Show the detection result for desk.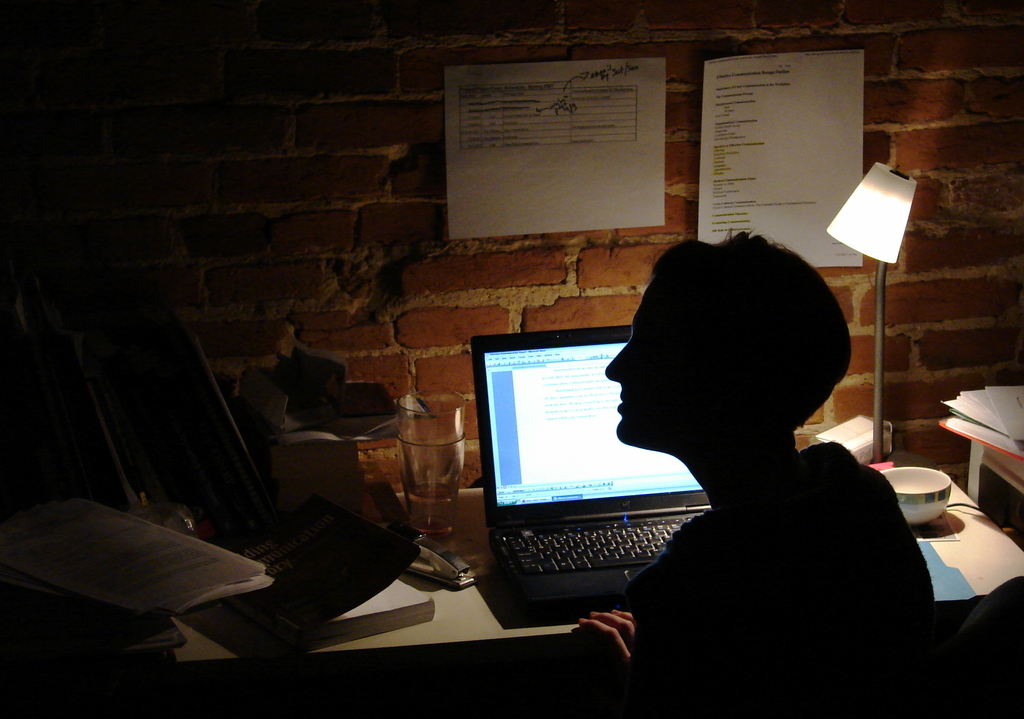
<box>169,457,1023,663</box>.
